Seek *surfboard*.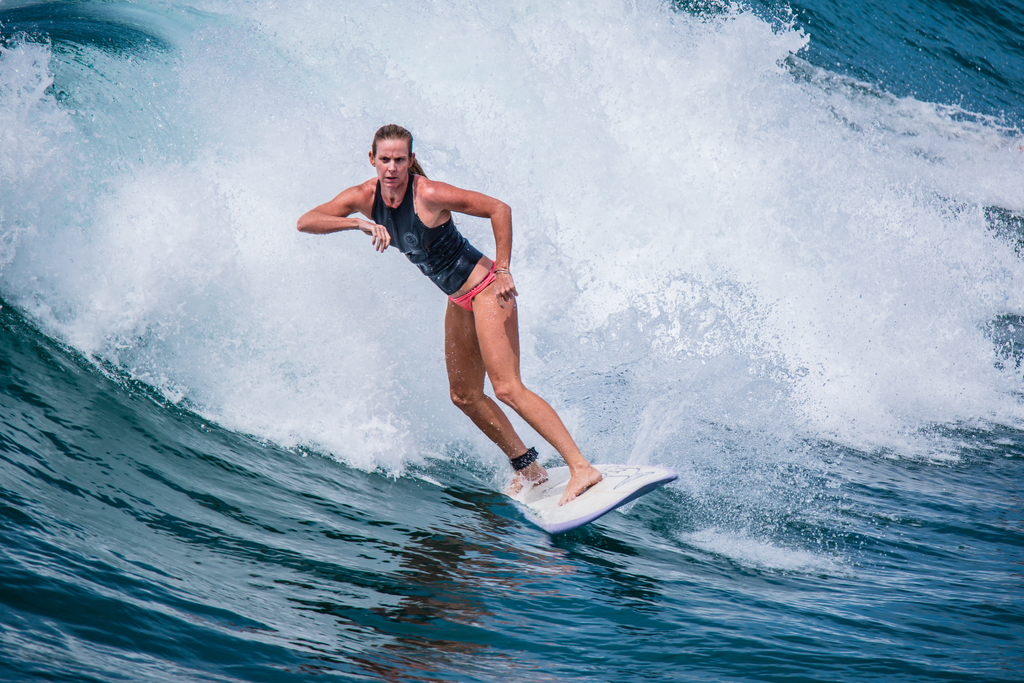
(498, 460, 683, 540).
